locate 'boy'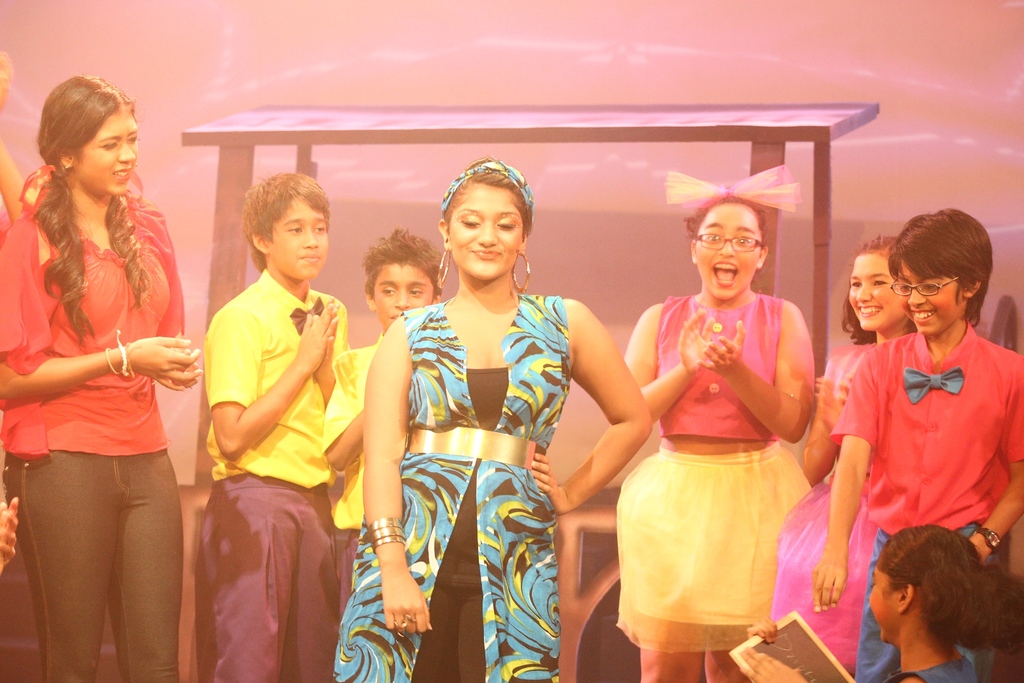
crop(202, 172, 349, 682)
